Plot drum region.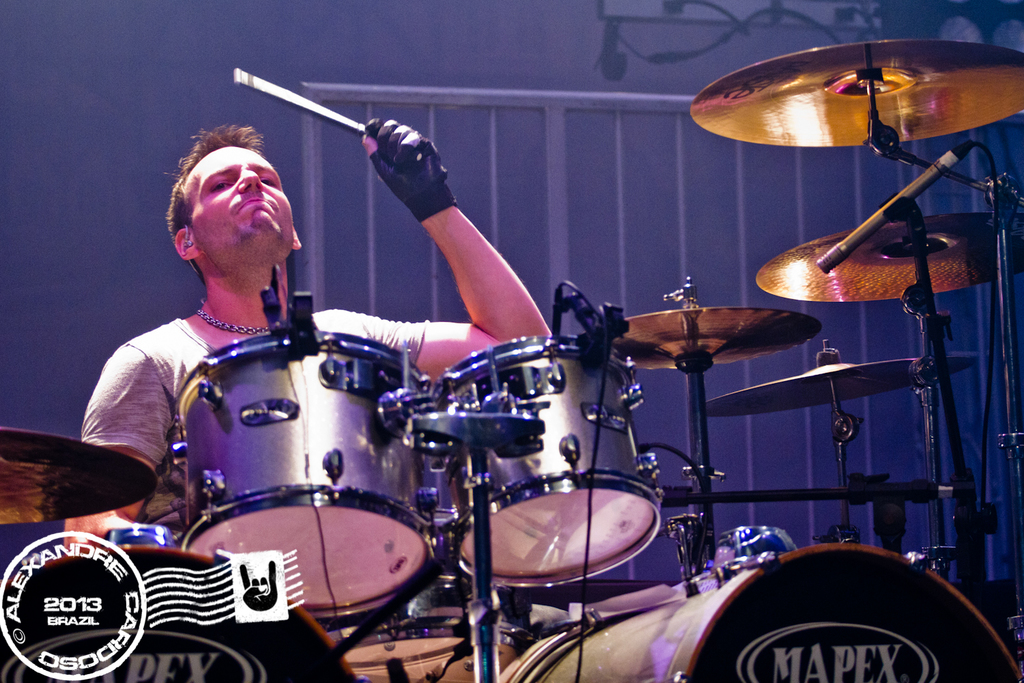
Plotted at locate(338, 510, 487, 669).
